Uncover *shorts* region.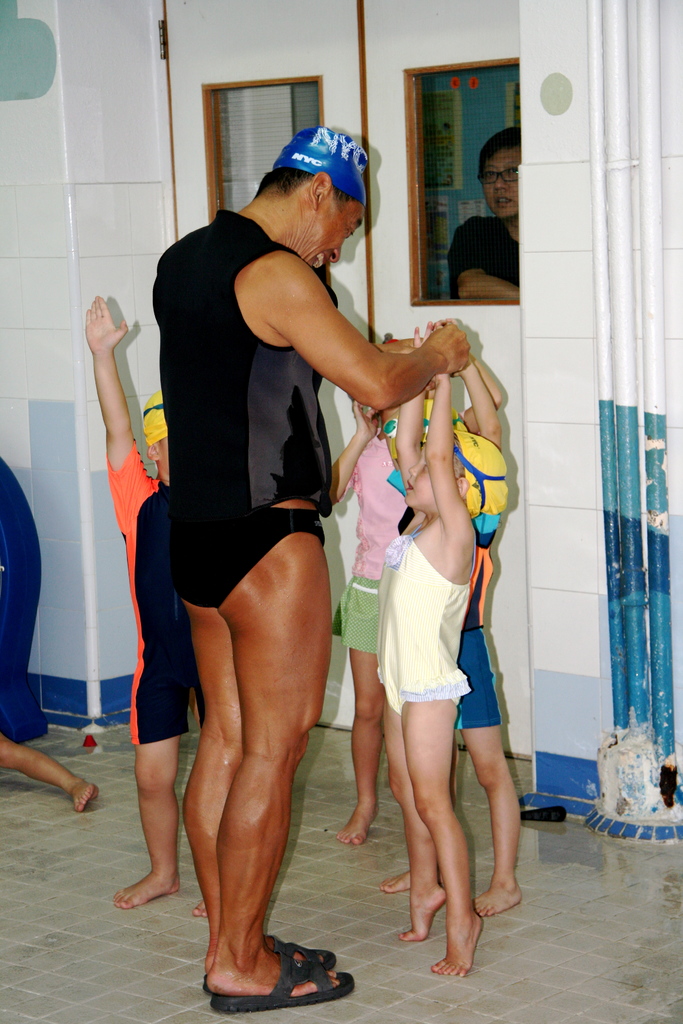
Uncovered: [459,627,502,728].
